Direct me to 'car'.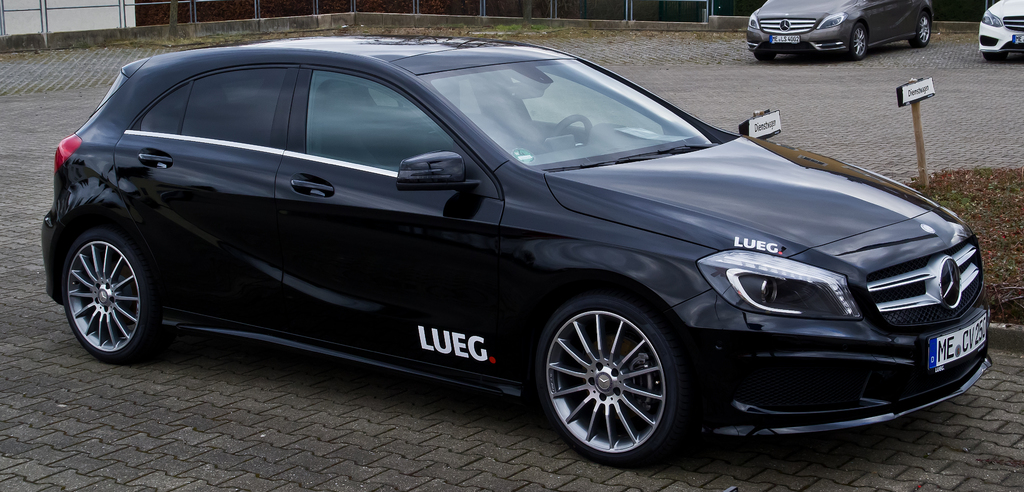
Direction: region(57, 45, 995, 457).
